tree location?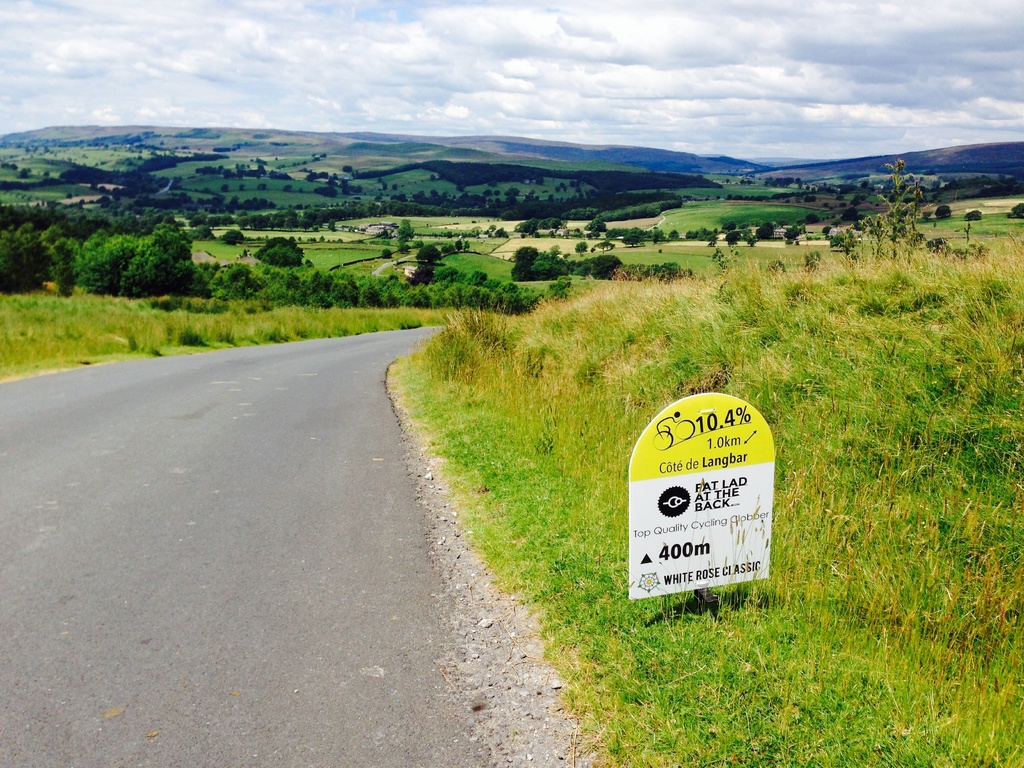
x1=591, y1=228, x2=602, y2=243
